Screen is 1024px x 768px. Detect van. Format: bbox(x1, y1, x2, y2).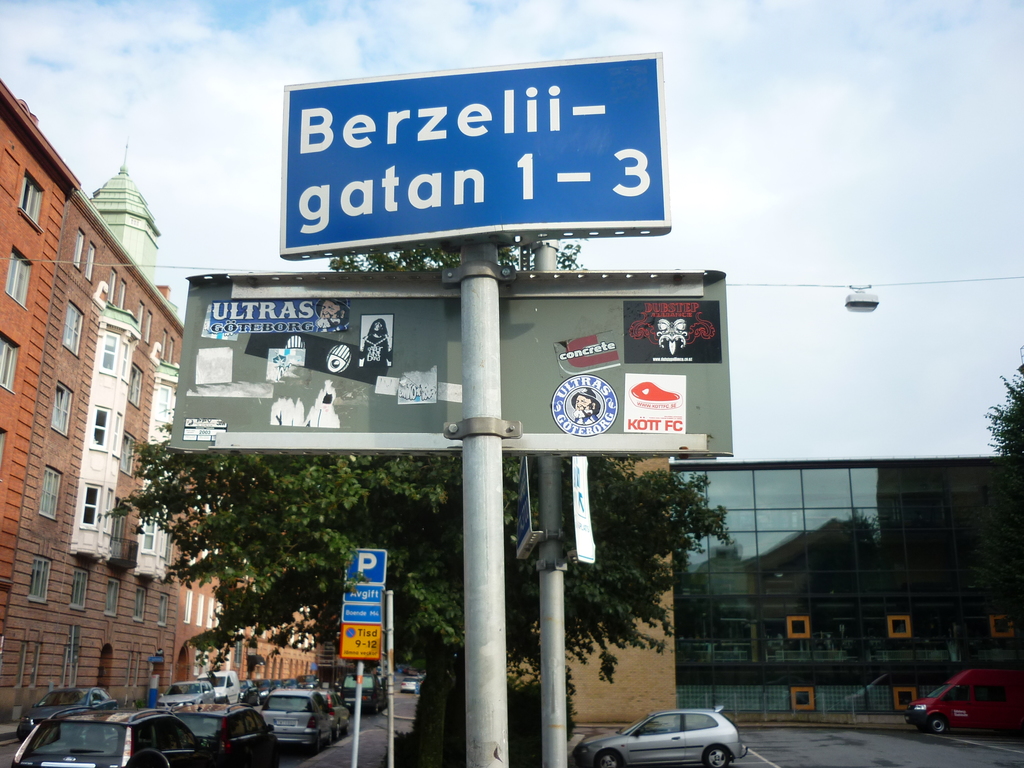
bbox(340, 672, 387, 717).
